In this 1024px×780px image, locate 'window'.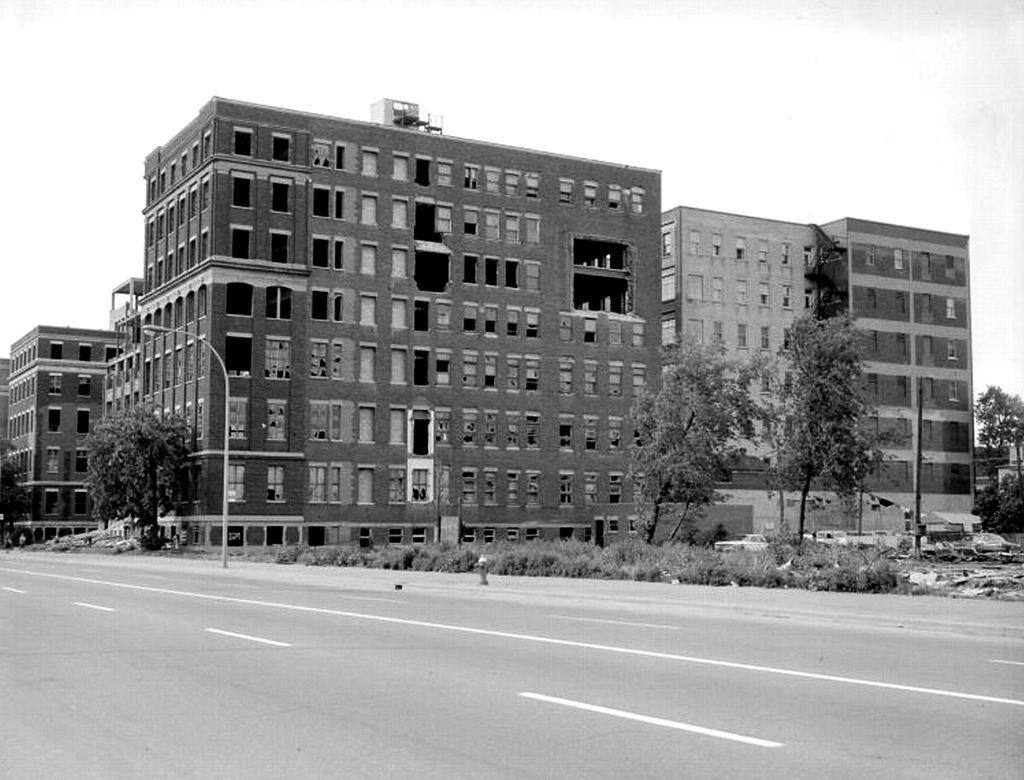
Bounding box: <region>45, 448, 63, 476</region>.
